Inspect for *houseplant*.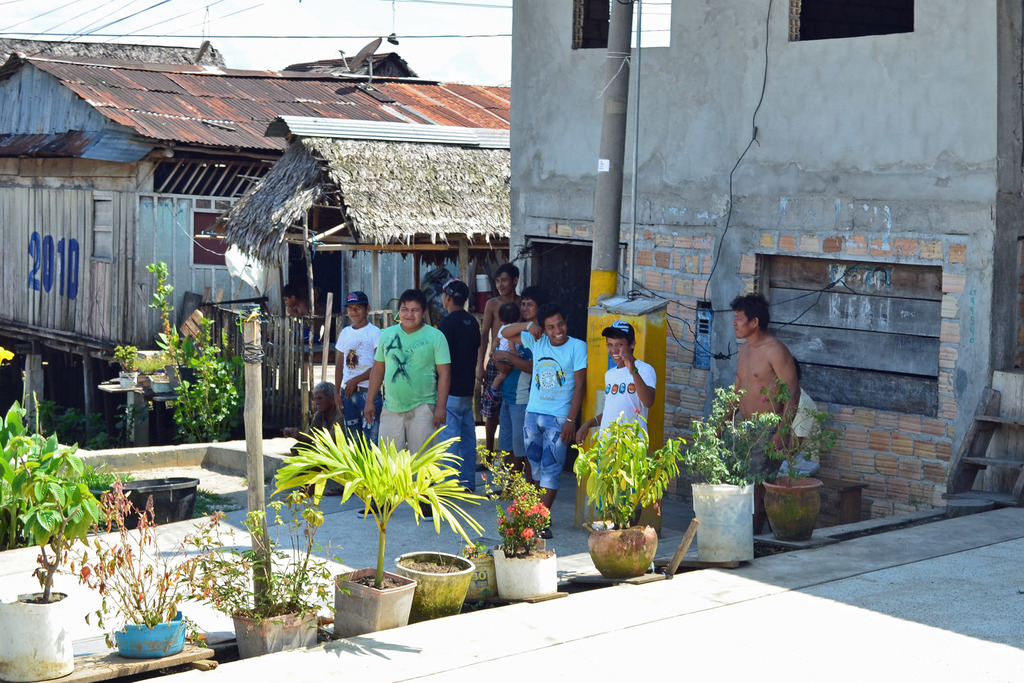
Inspection: l=273, t=422, r=485, b=635.
